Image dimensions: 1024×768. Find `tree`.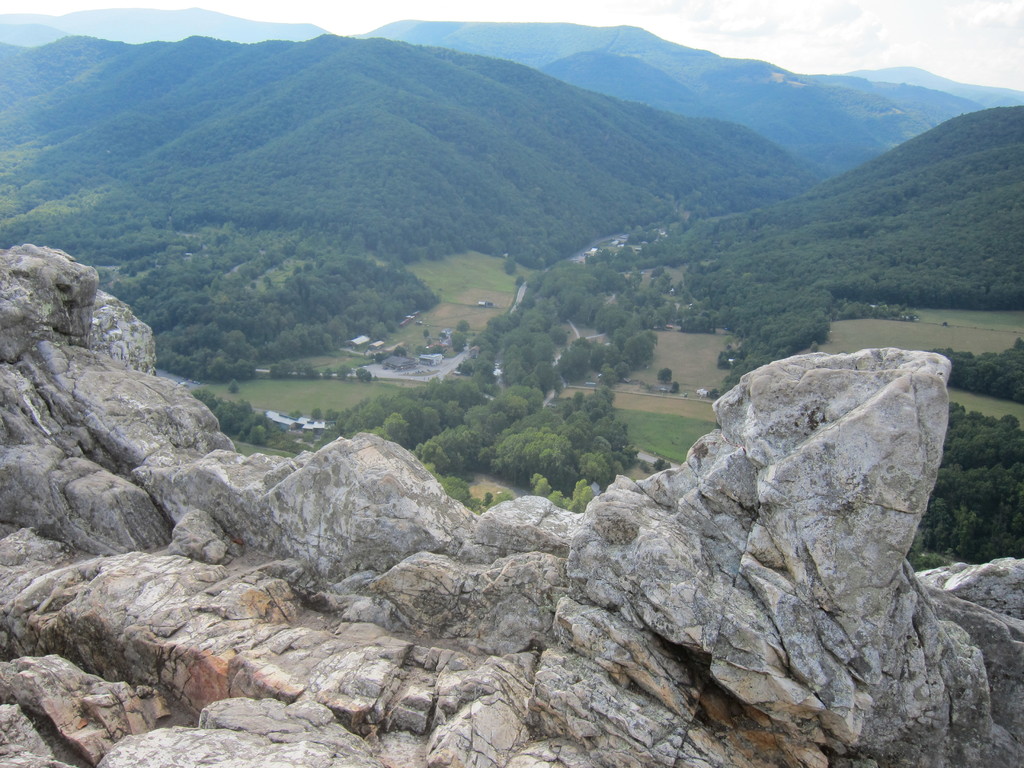
x1=684 y1=315 x2=709 y2=332.
